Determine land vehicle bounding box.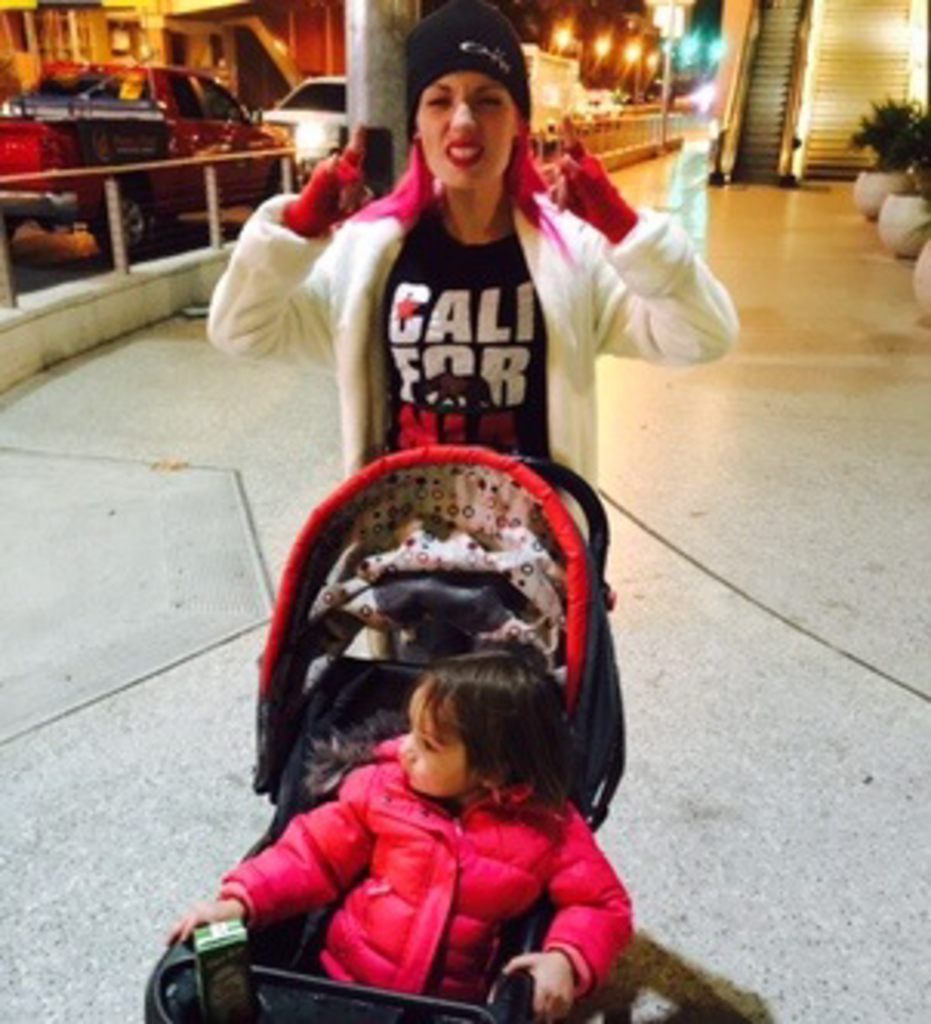
Determined: x1=586, y1=86, x2=629, y2=139.
